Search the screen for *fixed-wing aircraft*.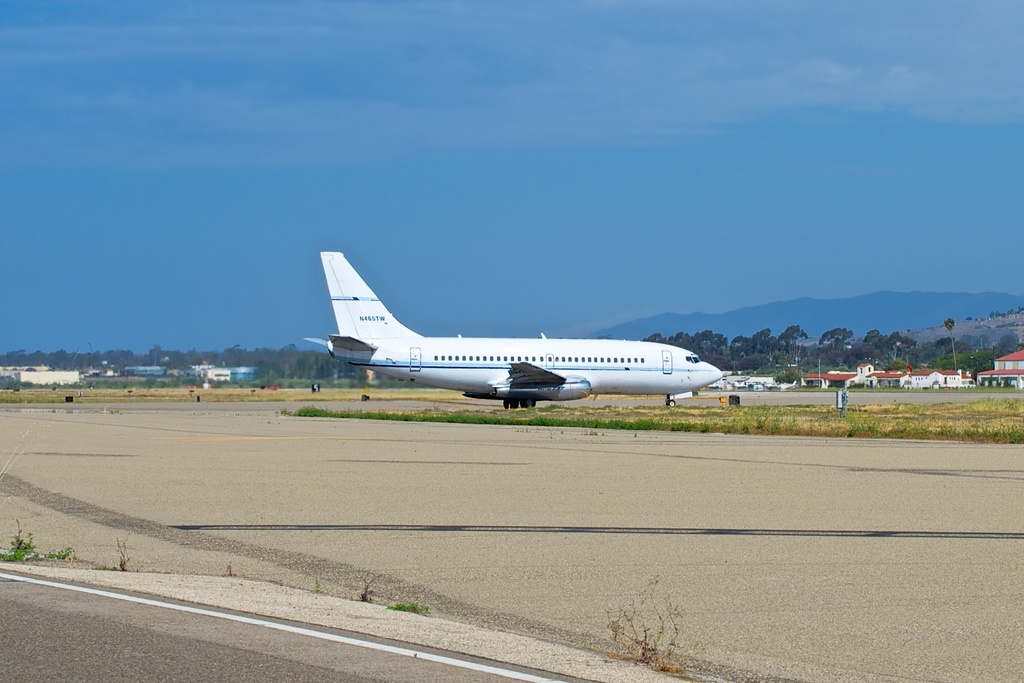
Found at 300, 249, 724, 406.
